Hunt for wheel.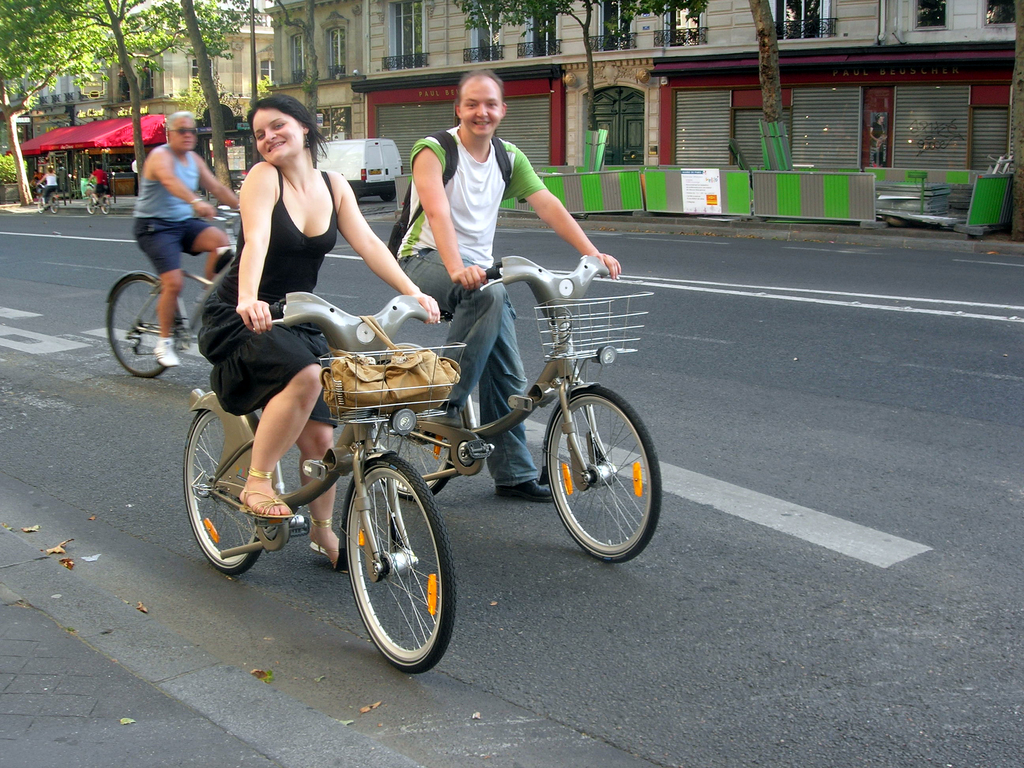
Hunted down at {"x1": 102, "y1": 198, "x2": 113, "y2": 217}.
